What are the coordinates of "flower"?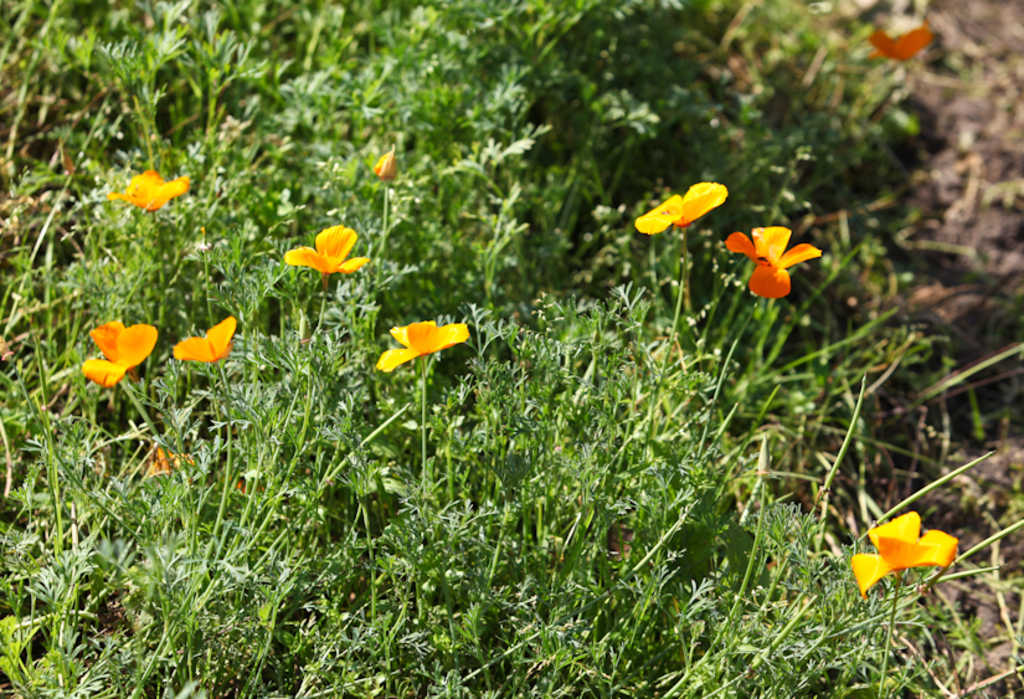
174:319:236:370.
